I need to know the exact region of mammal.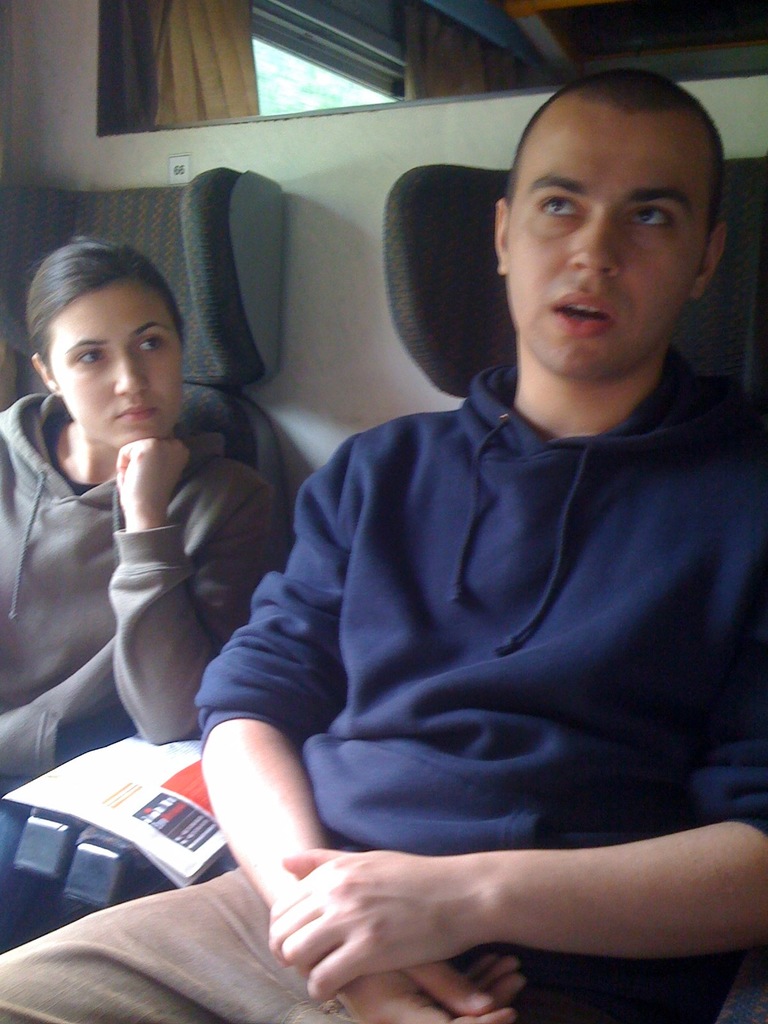
Region: [0, 234, 305, 930].
